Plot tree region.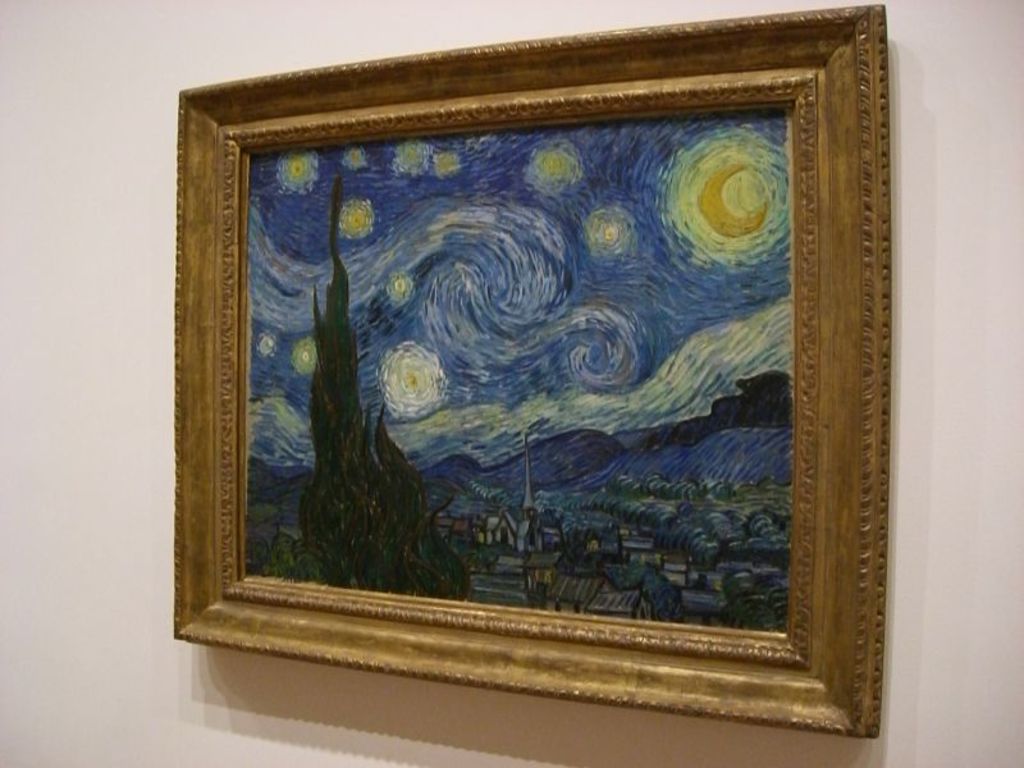
Plotted at {"left": 690, "top": 541, "right": 727, "bottom": 570}.
